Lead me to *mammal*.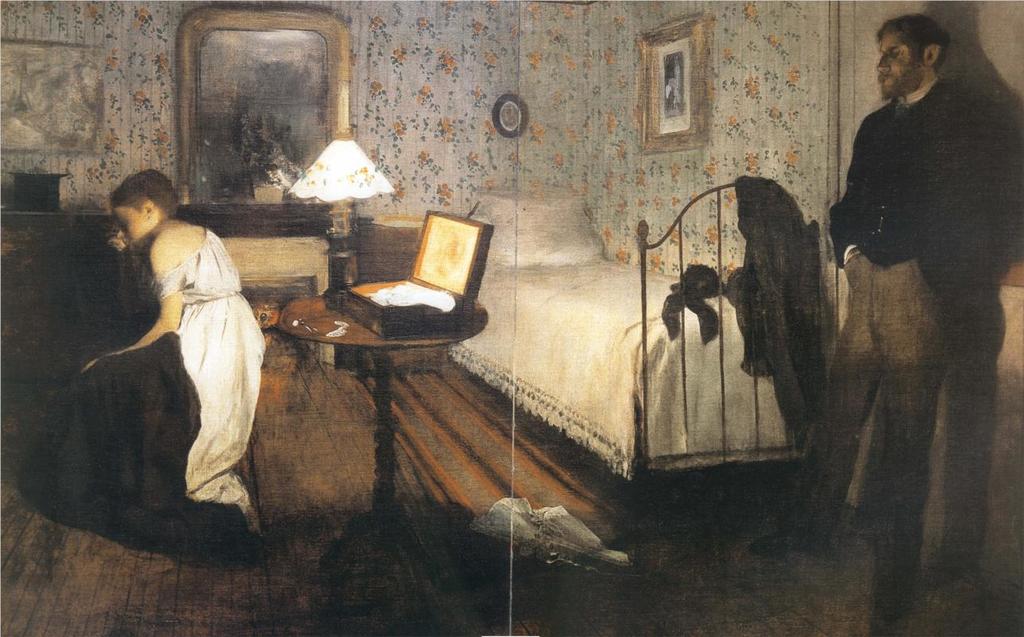
Lead to l=21, t=171, r=264, b=562.
